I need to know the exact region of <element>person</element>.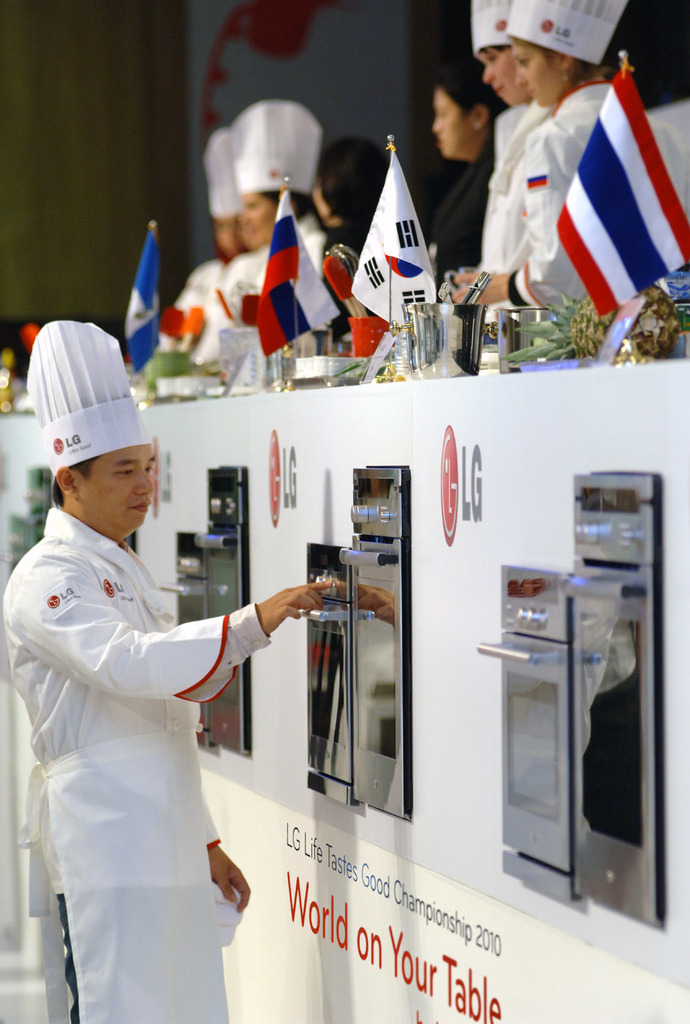
Region: l=457, t=0, r=645, b=360.
